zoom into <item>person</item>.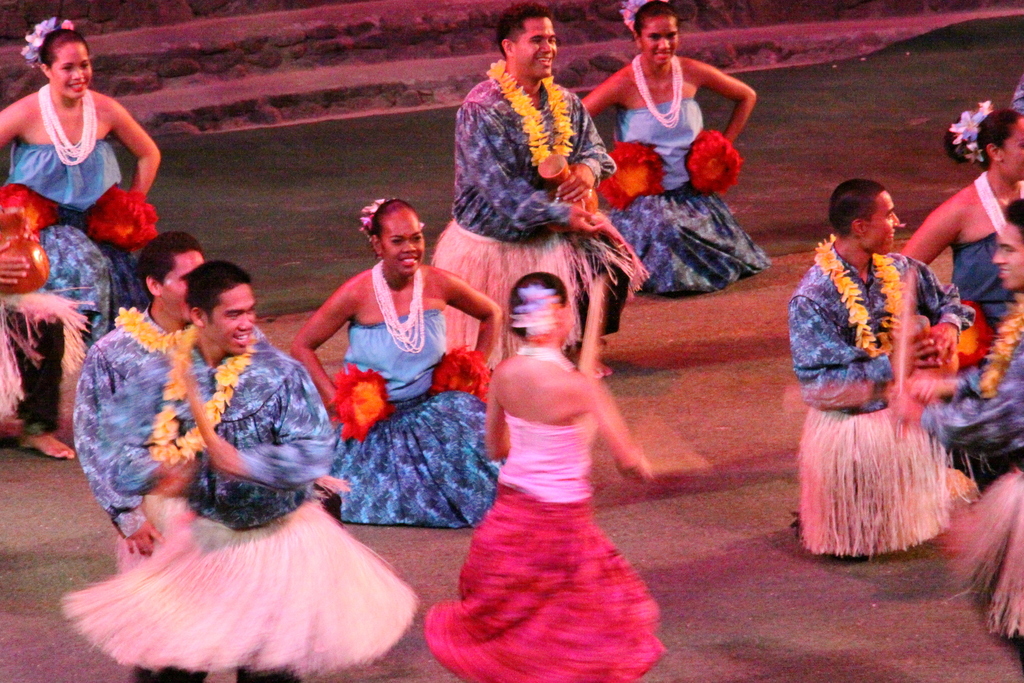
Zoom target: 61, 258, 417, 682.
